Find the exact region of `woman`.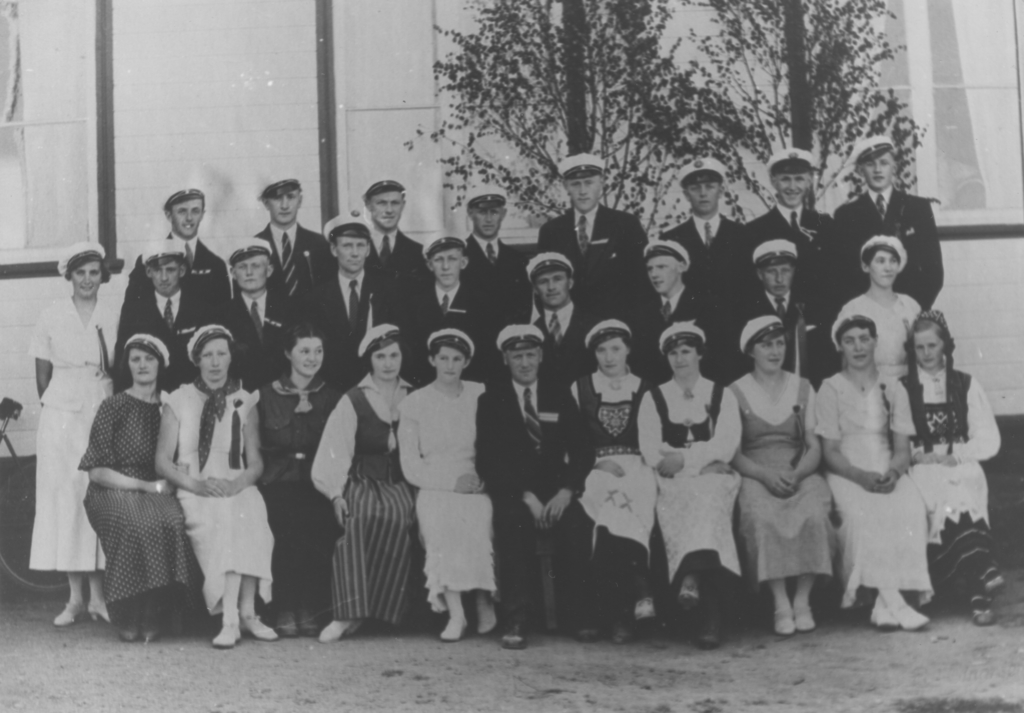
Exact region: detection(841, 235, 924, 377).
